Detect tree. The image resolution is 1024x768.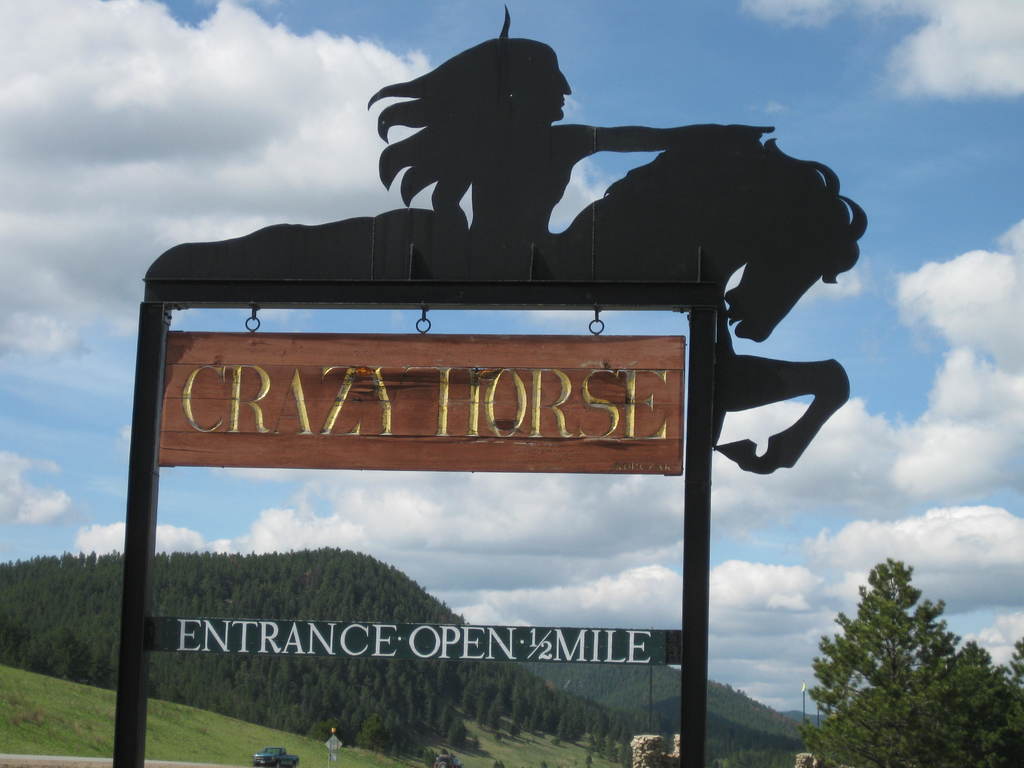
BBox(486, 700, 500, 736).
